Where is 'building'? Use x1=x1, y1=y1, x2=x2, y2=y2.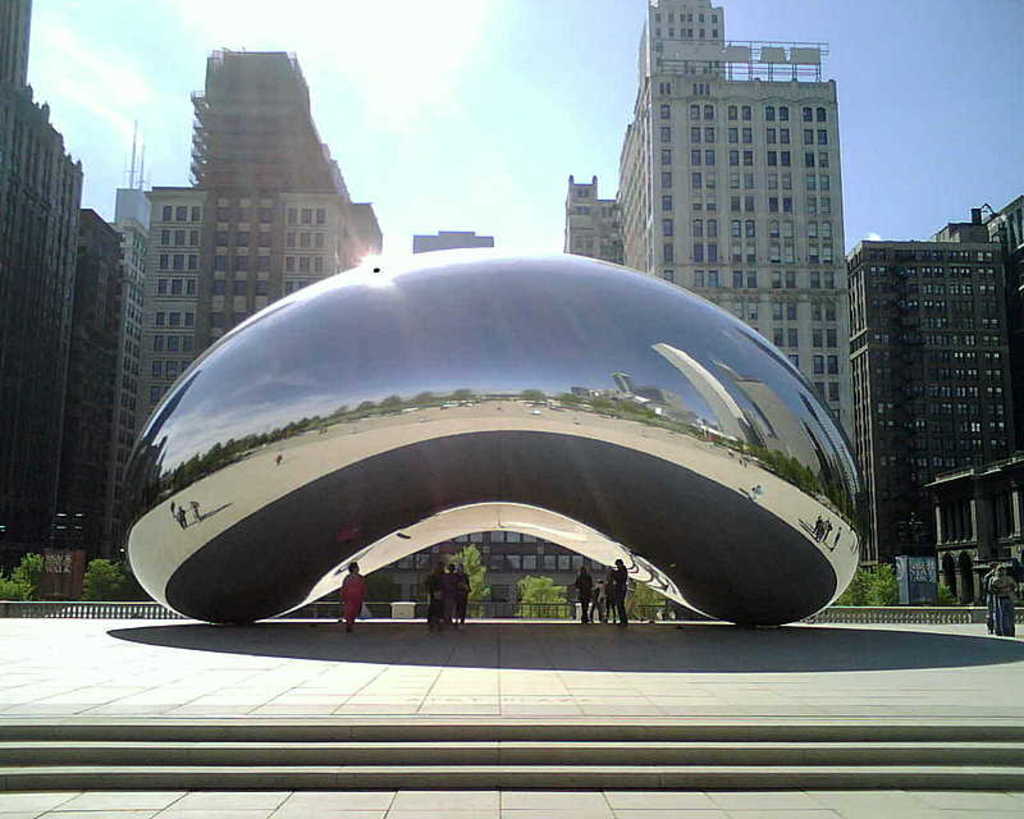
x1=137, y1=38, x2=387, y2=441.
